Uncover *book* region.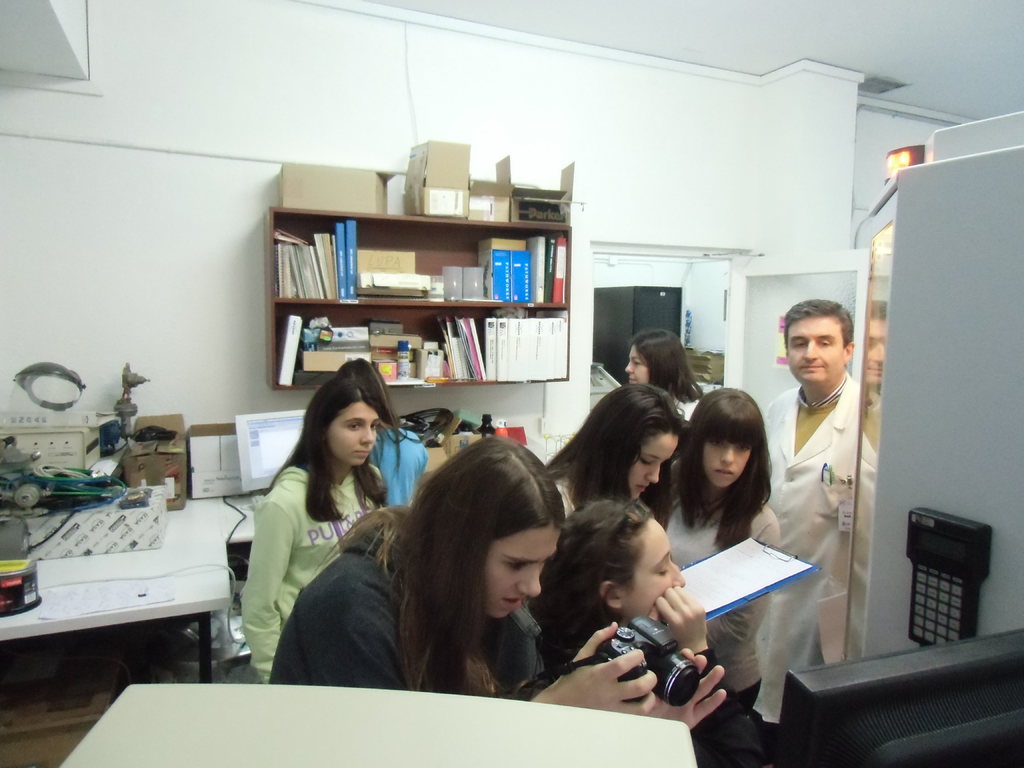
Uncovered: rect(473, 237, 513, 305).
